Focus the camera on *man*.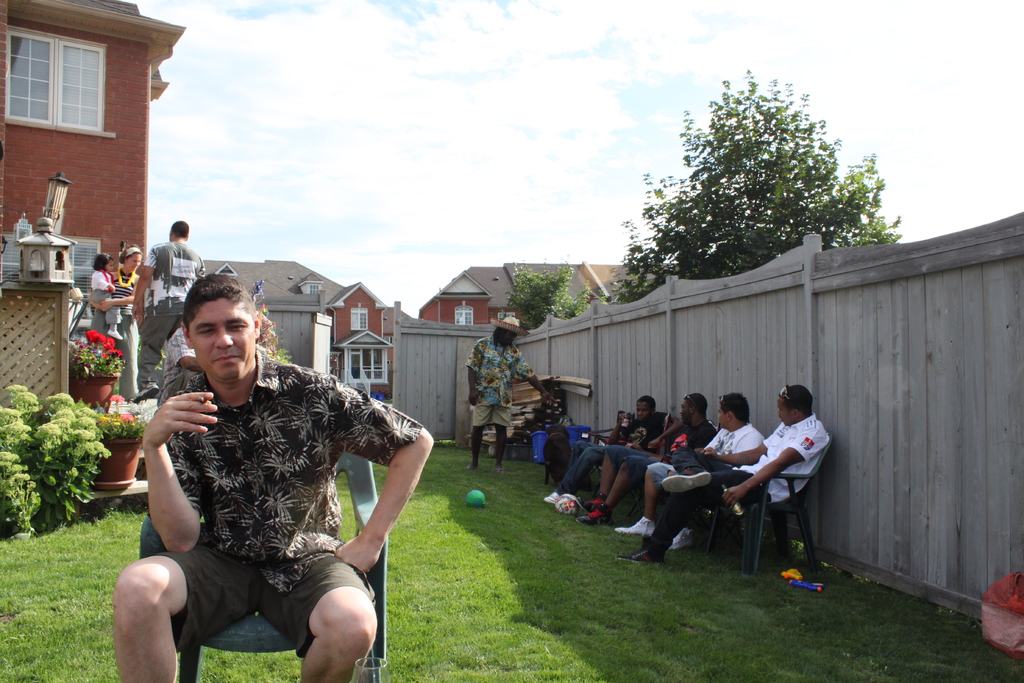
Focus region: bbox=[613, 381, 835, 567].
